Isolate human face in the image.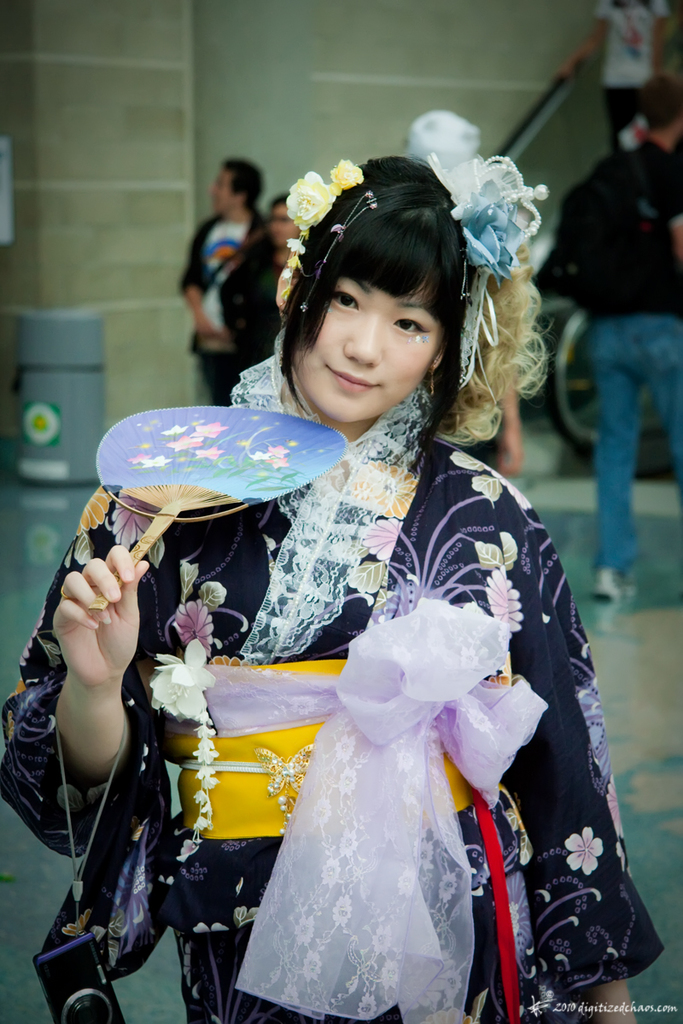
Isolated region: bbox=[213, 161, 235, 214].
